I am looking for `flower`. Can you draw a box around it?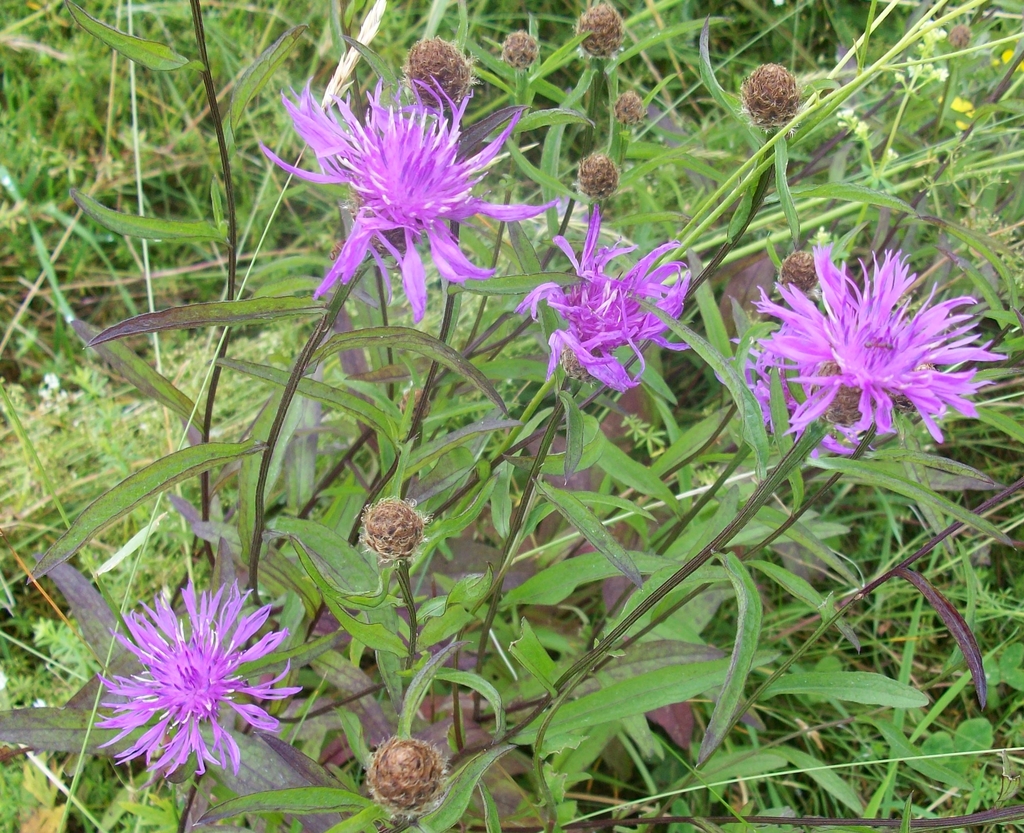
Sure, the bounding box is 85, 572, 311, 784.
